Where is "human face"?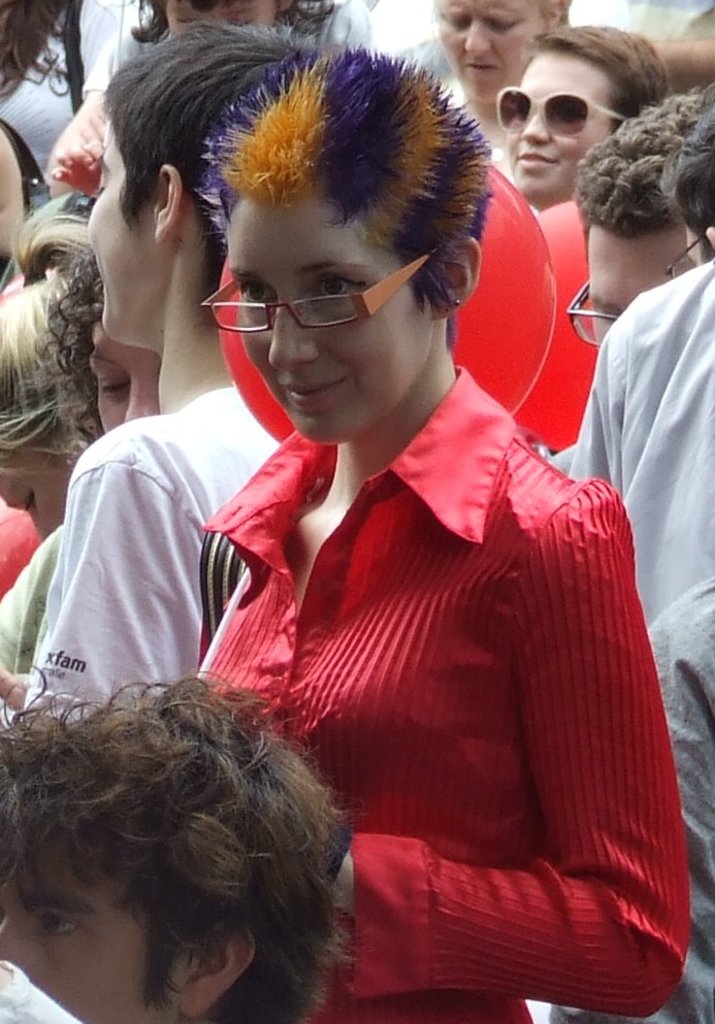
l=0, t=852, r=187, b=1023.
